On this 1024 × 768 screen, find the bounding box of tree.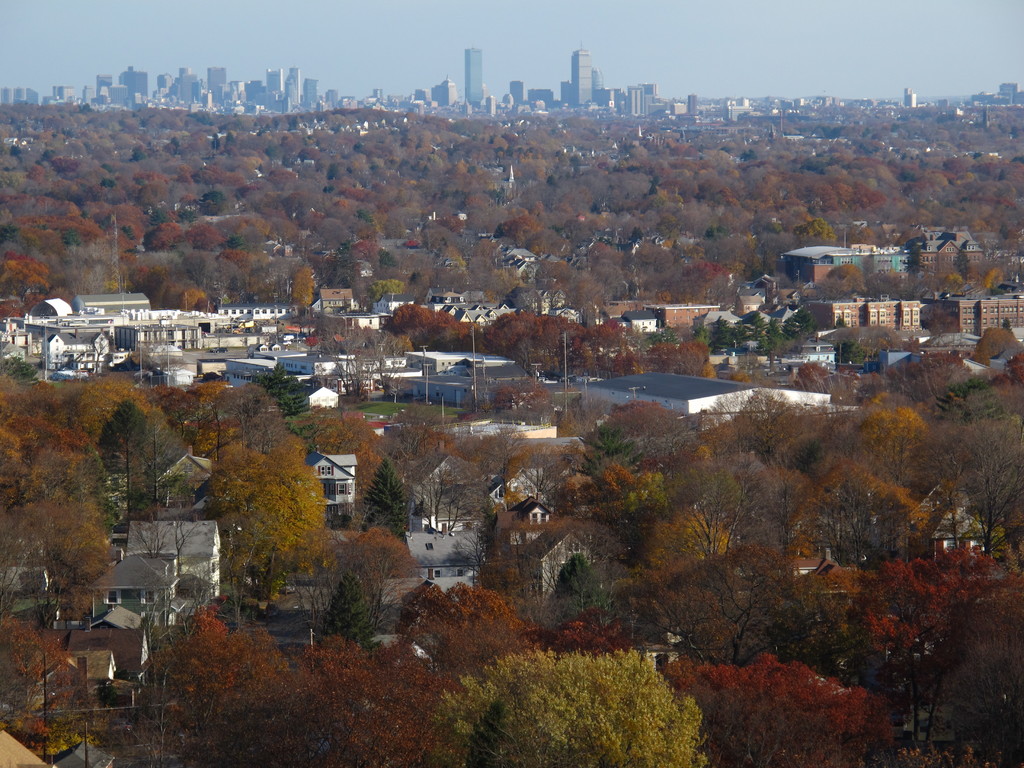
Bounding box: [360,452,417,553].
